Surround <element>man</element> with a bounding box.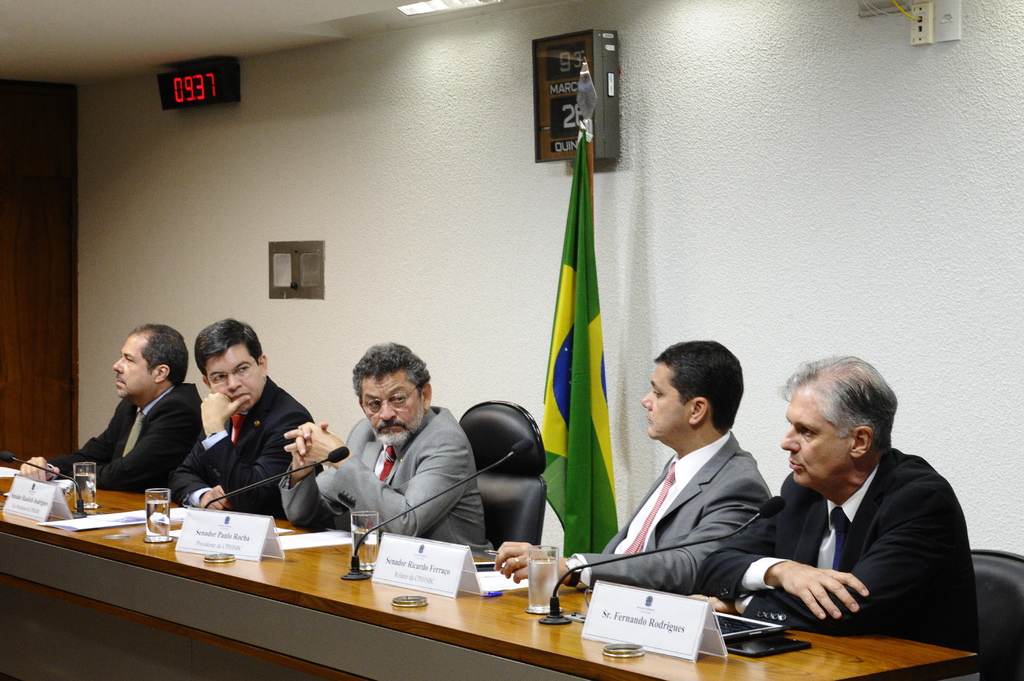
crop(728, 346, 986, 652).
